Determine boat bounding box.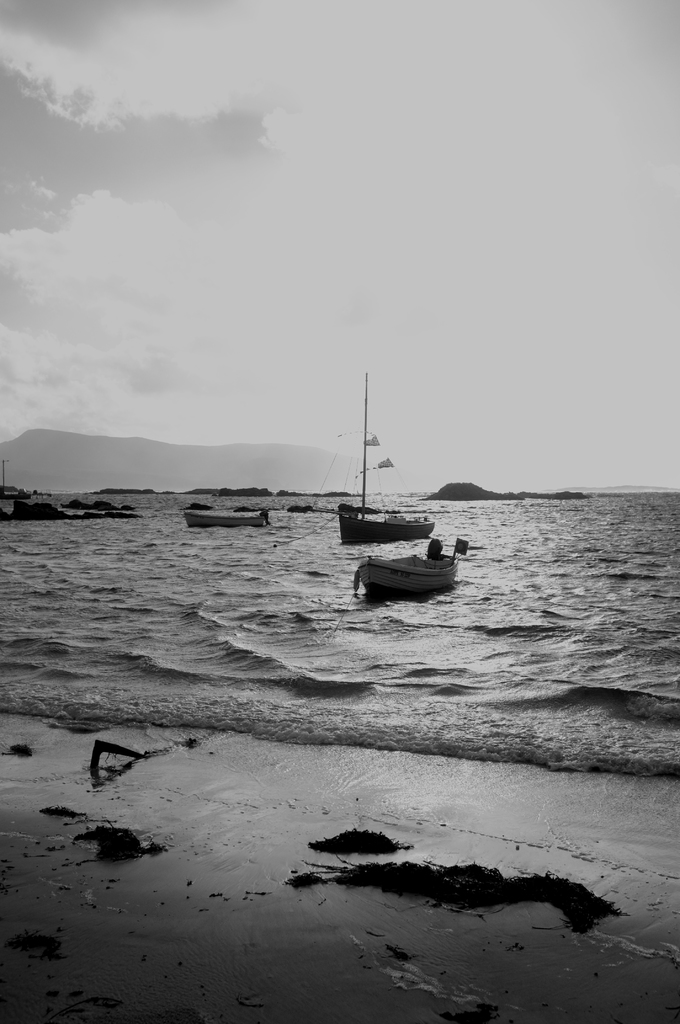
Determined: BBox(311, 387, 452, 556).
